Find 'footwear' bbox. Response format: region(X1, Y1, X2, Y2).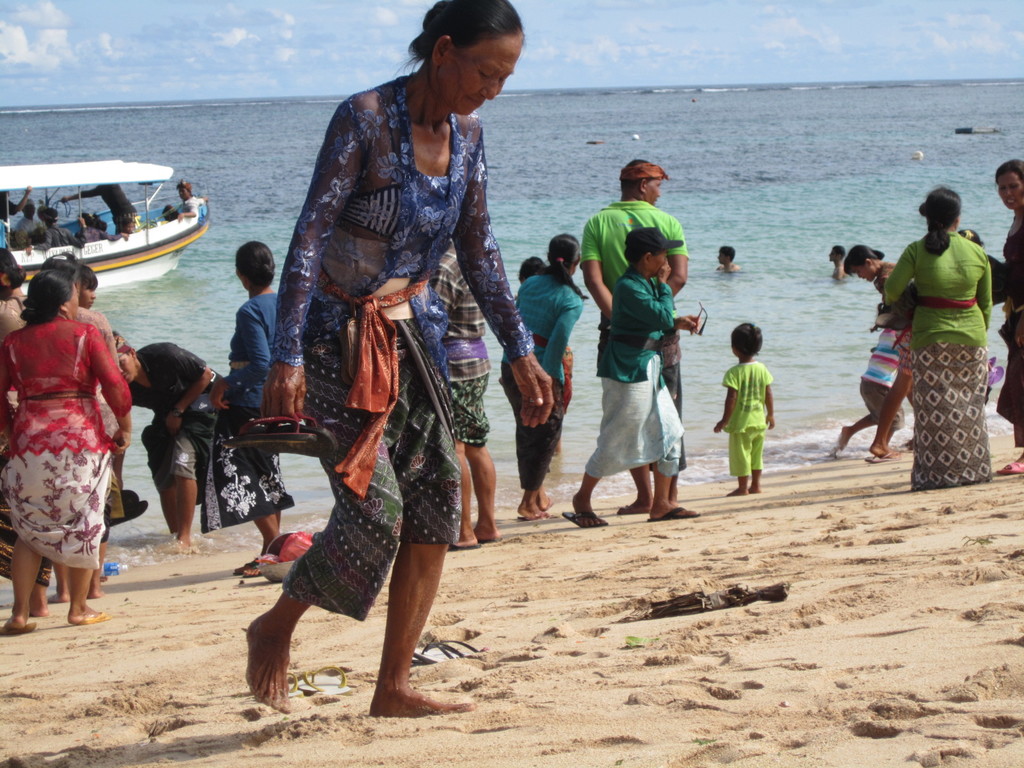
region(979, 366, 1004, 382).
